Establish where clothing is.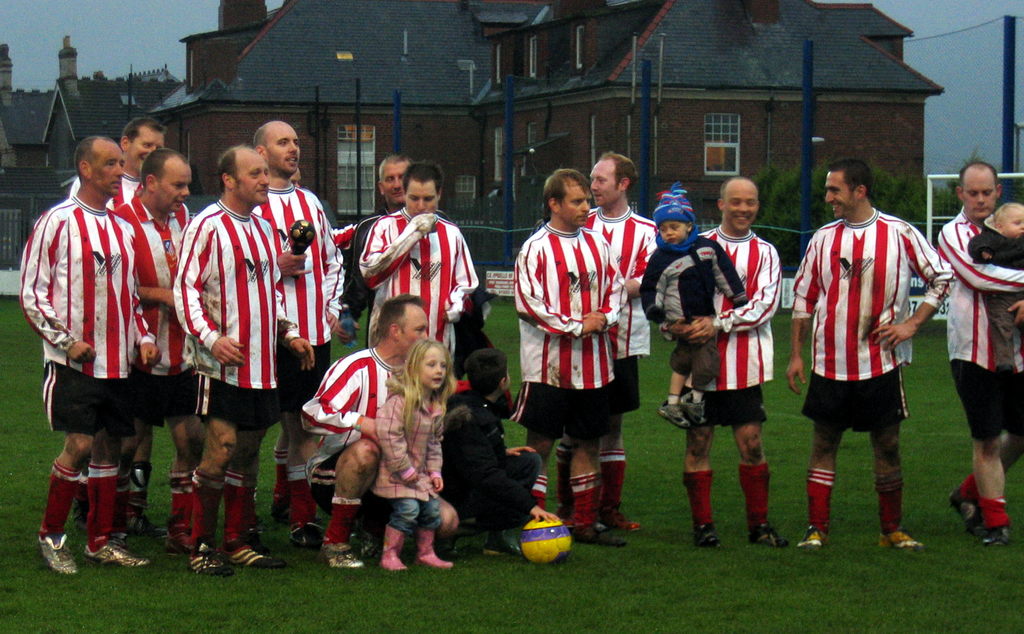
Established at (117, 197, 201, 421).
